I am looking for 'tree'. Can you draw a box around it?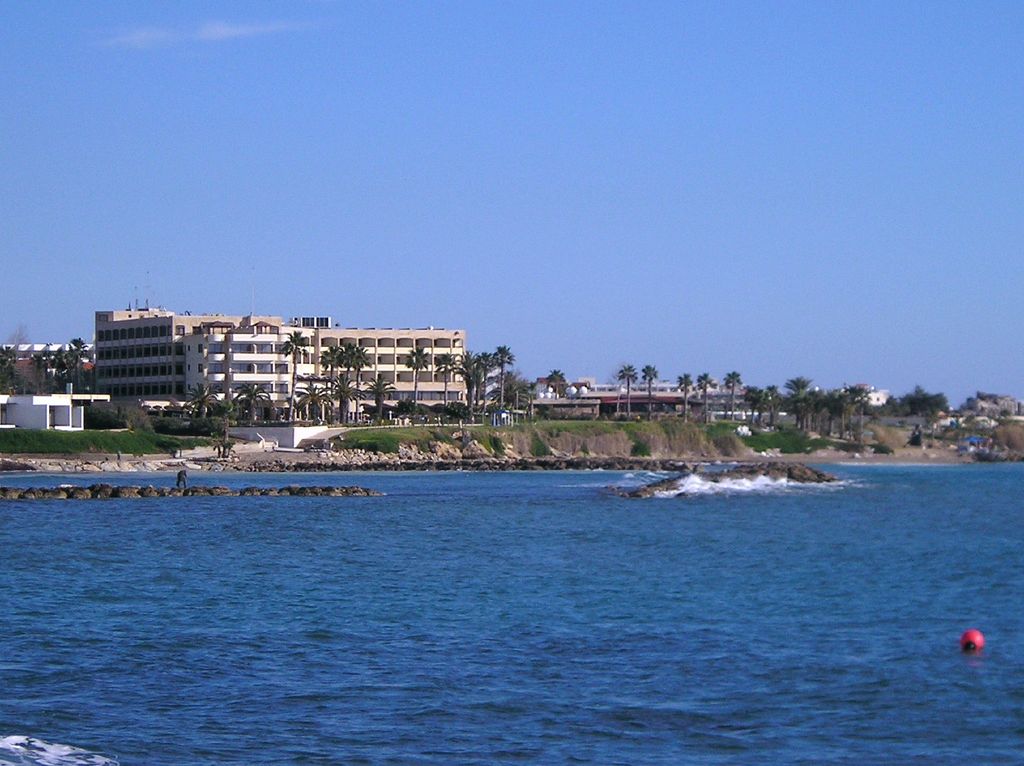
Sure, the bounding box is box(241, 380, 269, 416).
